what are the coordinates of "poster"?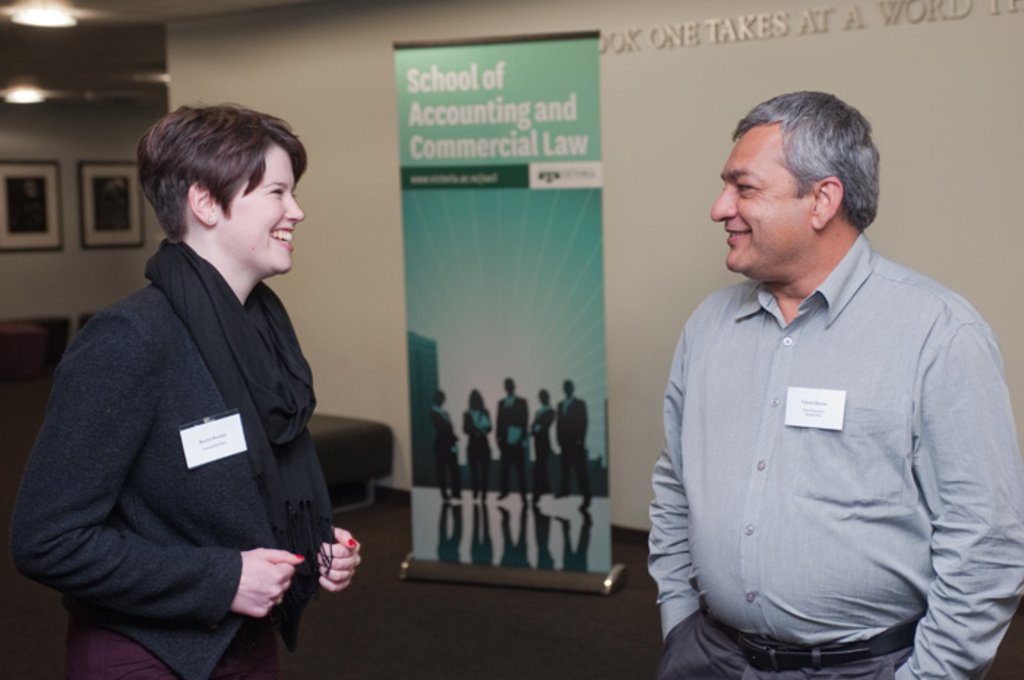
detection(404, 31, 611, 585).
